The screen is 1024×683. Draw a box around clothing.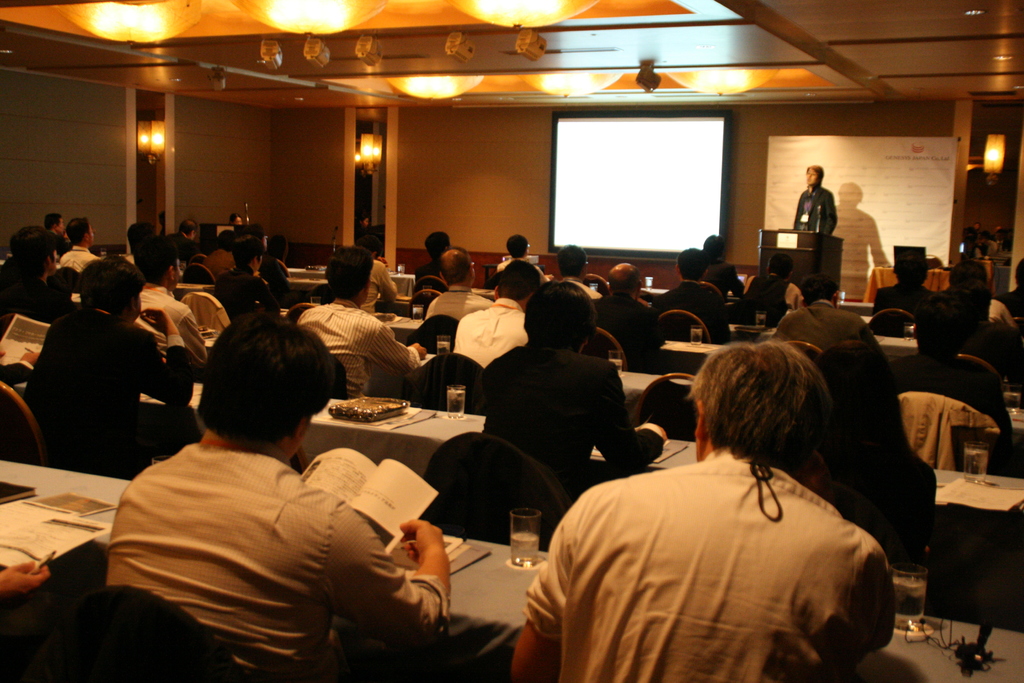
left=0, top=269, right=53, bottom=329.
